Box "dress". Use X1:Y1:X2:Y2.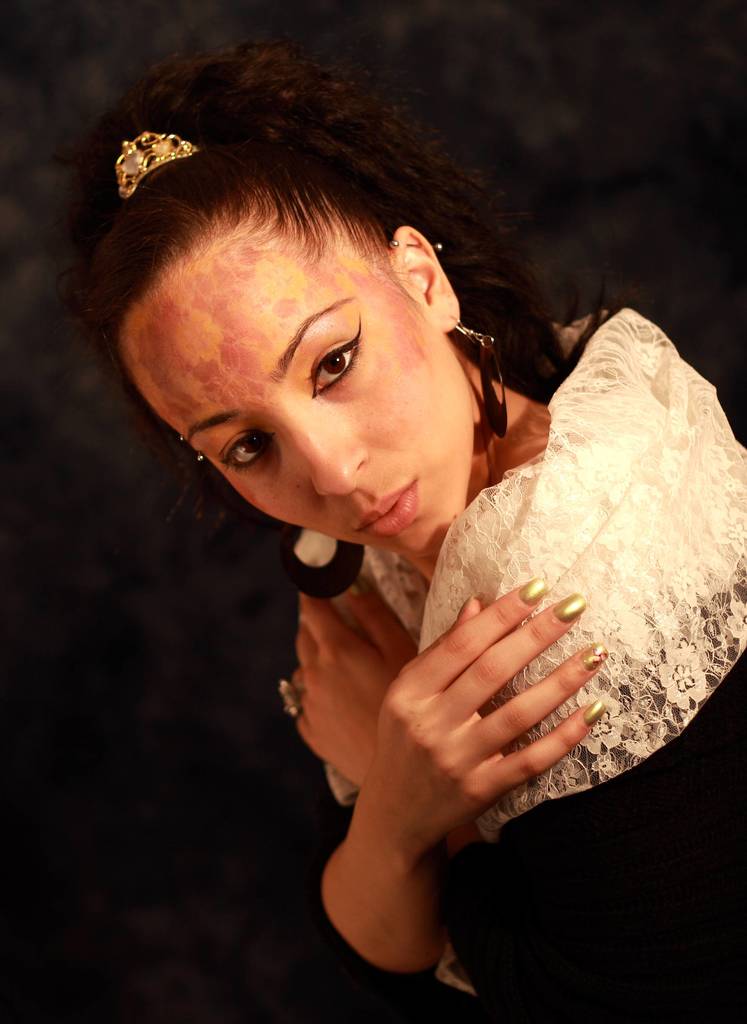
289:319:746:1023.
